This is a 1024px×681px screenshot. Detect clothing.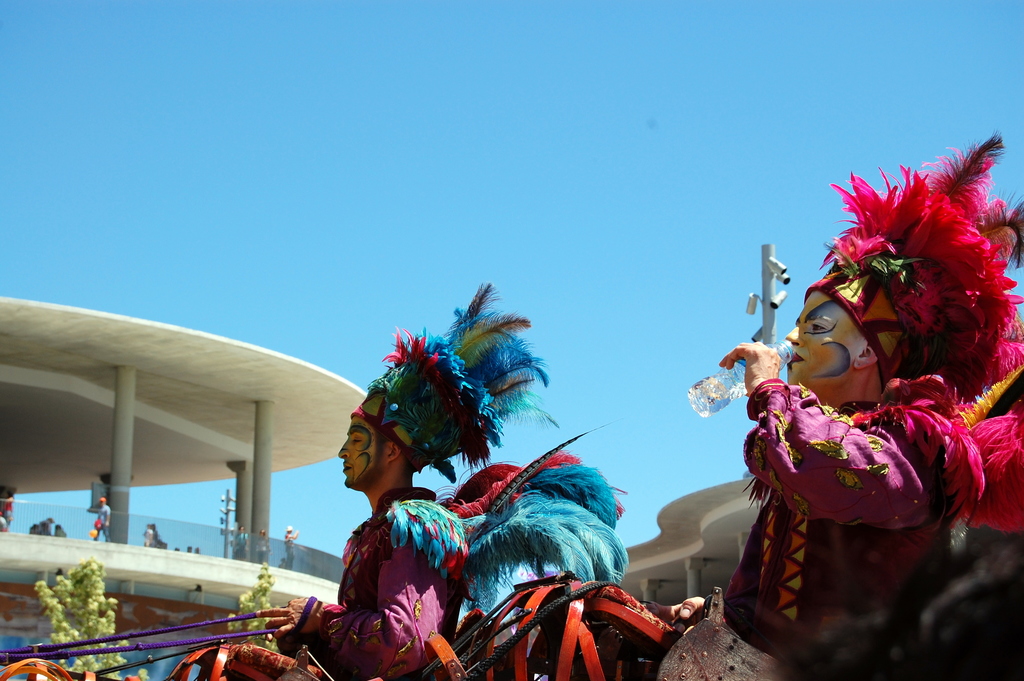
bbox=(694, 376, 1023, 680).
